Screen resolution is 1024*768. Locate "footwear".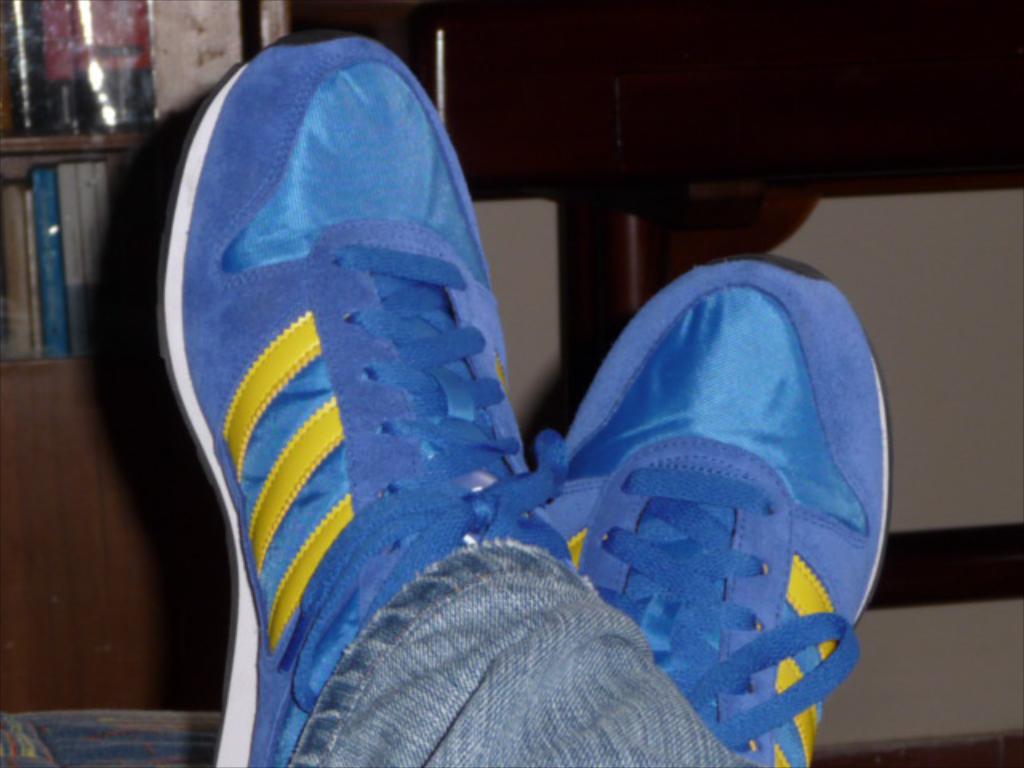
534,253,890,766.
